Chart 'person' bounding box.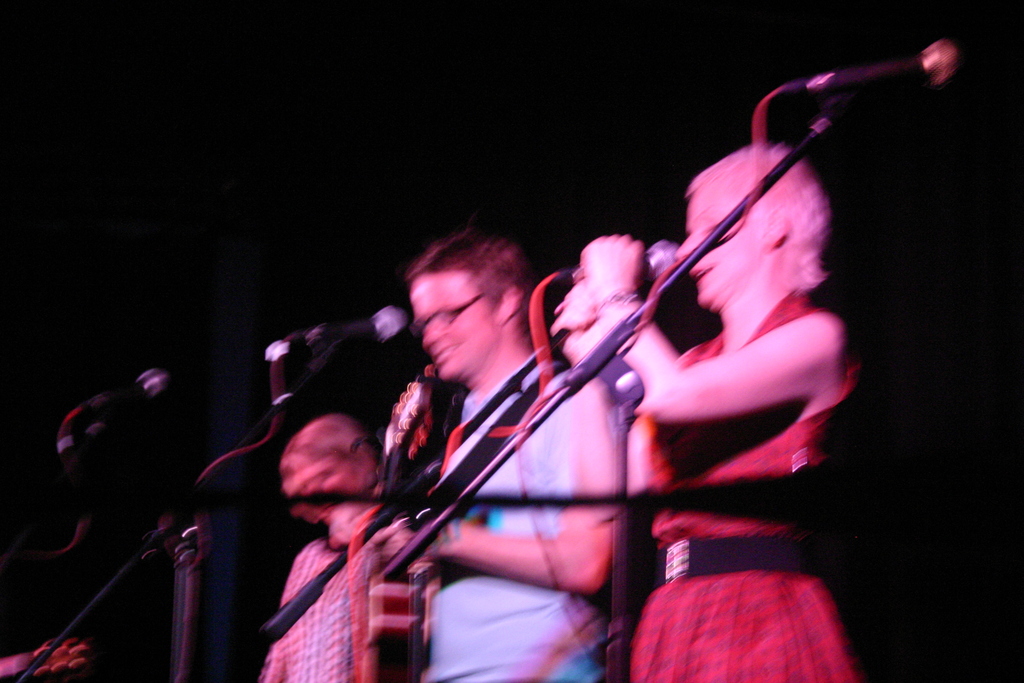
Charted: (left=250, top=116, right=827, bottom=666).
